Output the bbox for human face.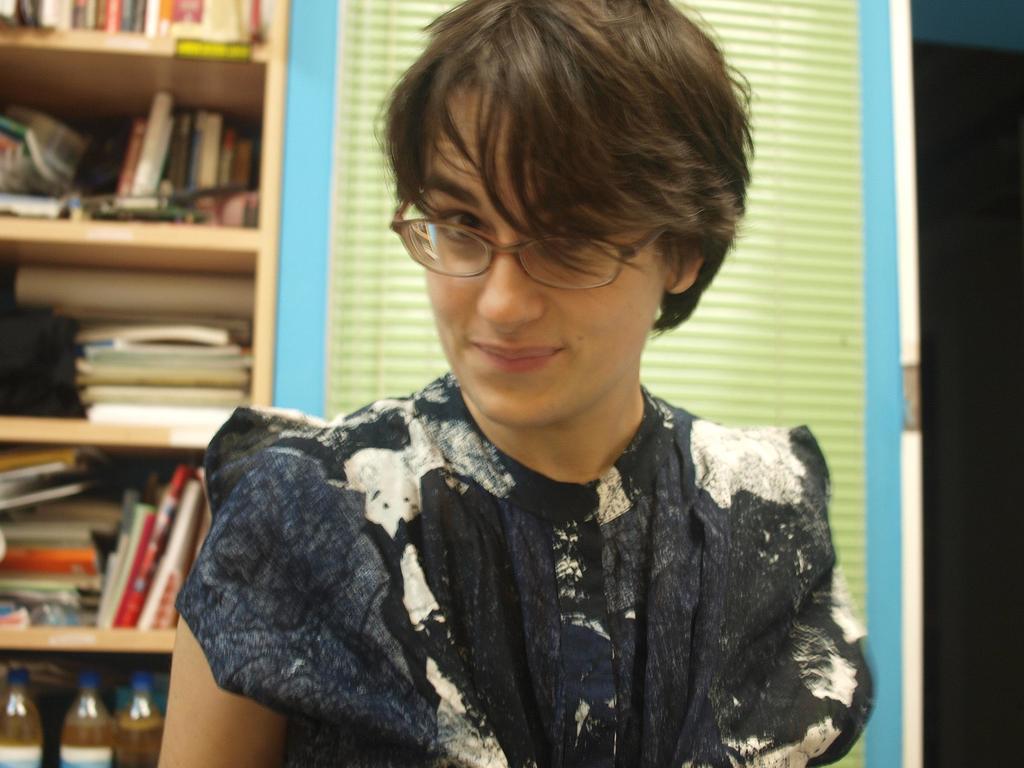
pyautogui.locateOnScreen(424, 82, 665, 428).
